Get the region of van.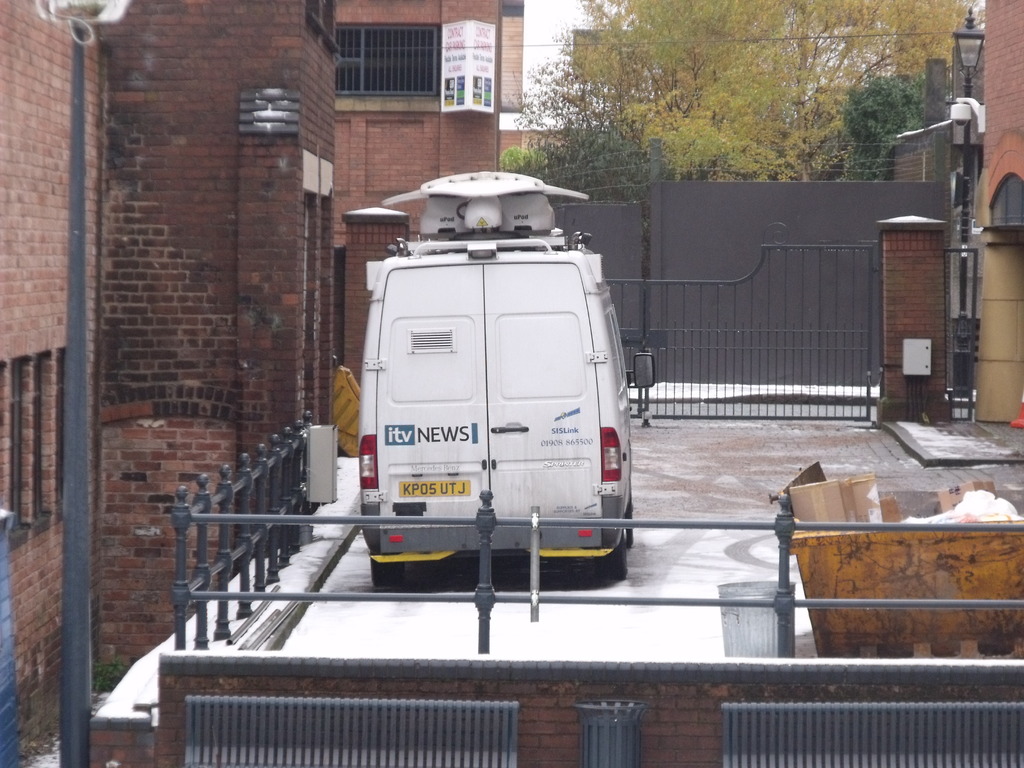
{"x1": 364, "y1": 170, "x2": 657, "y2": 590}.
